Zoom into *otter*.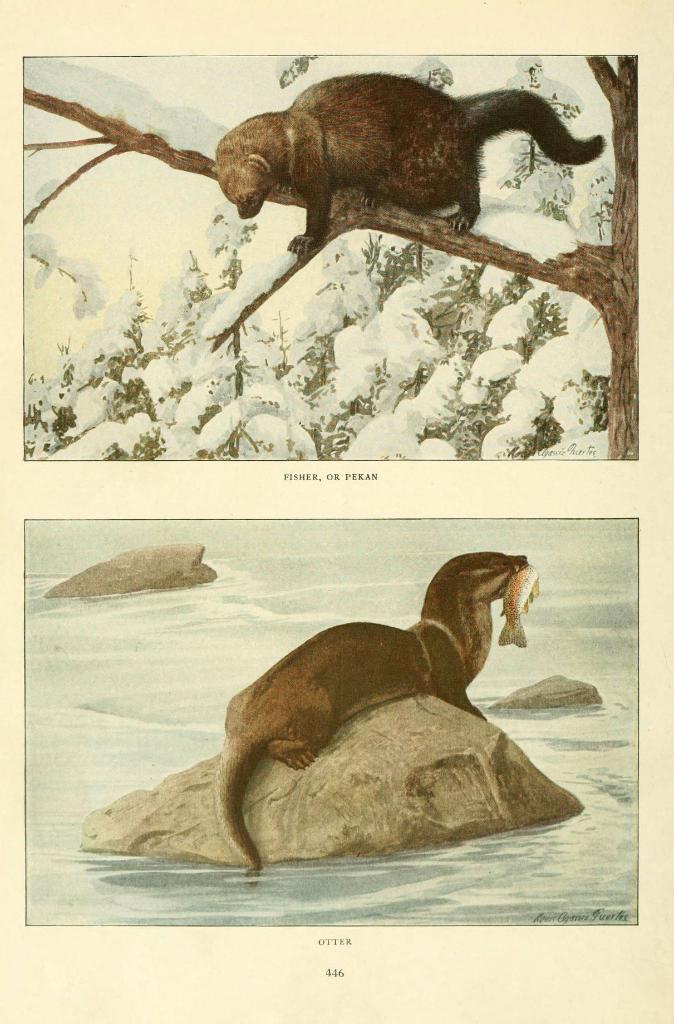
Zoom target: (213,548,526,876).
